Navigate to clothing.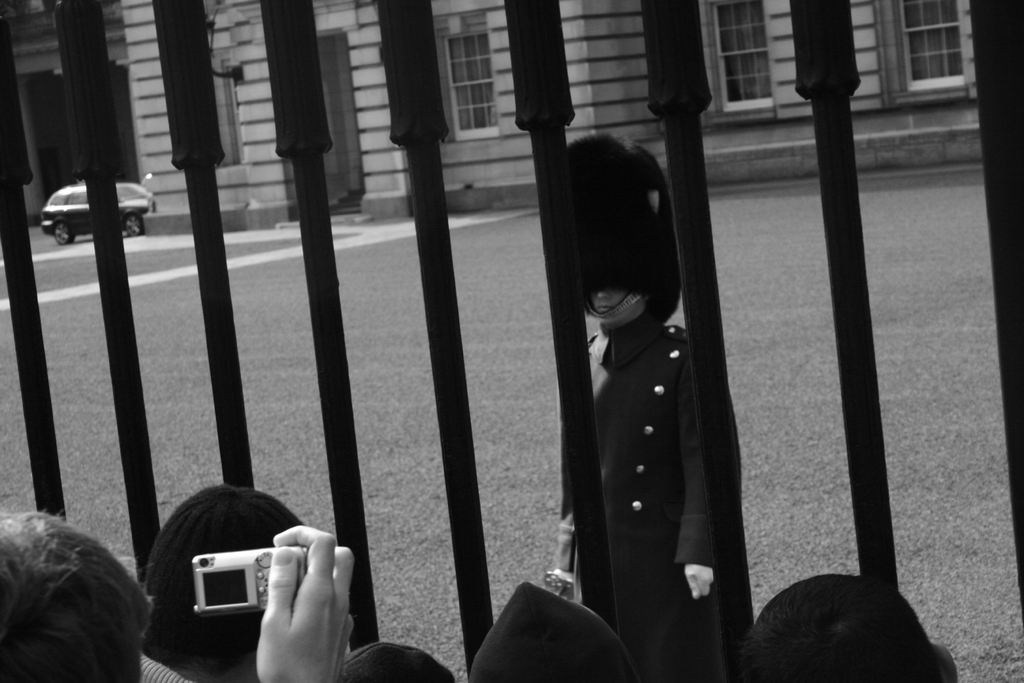
Navigation target: Rect(554, 237, 739, 650).
